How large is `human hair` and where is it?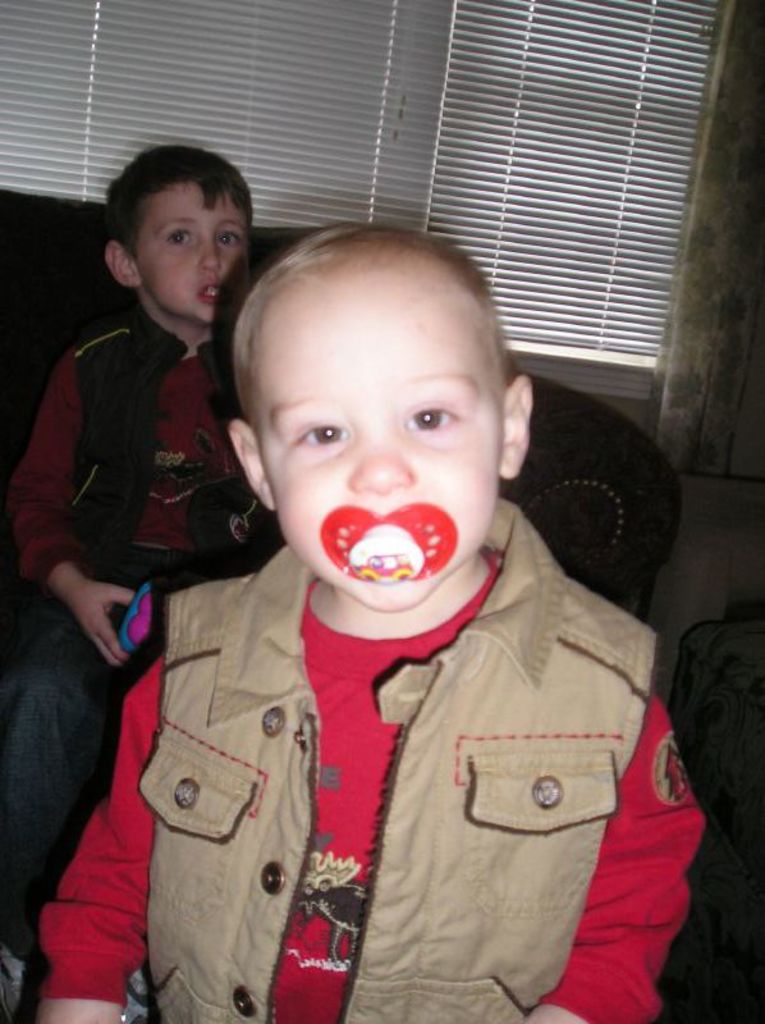
Bounding box: select_region(101, 146, 258, 260).
